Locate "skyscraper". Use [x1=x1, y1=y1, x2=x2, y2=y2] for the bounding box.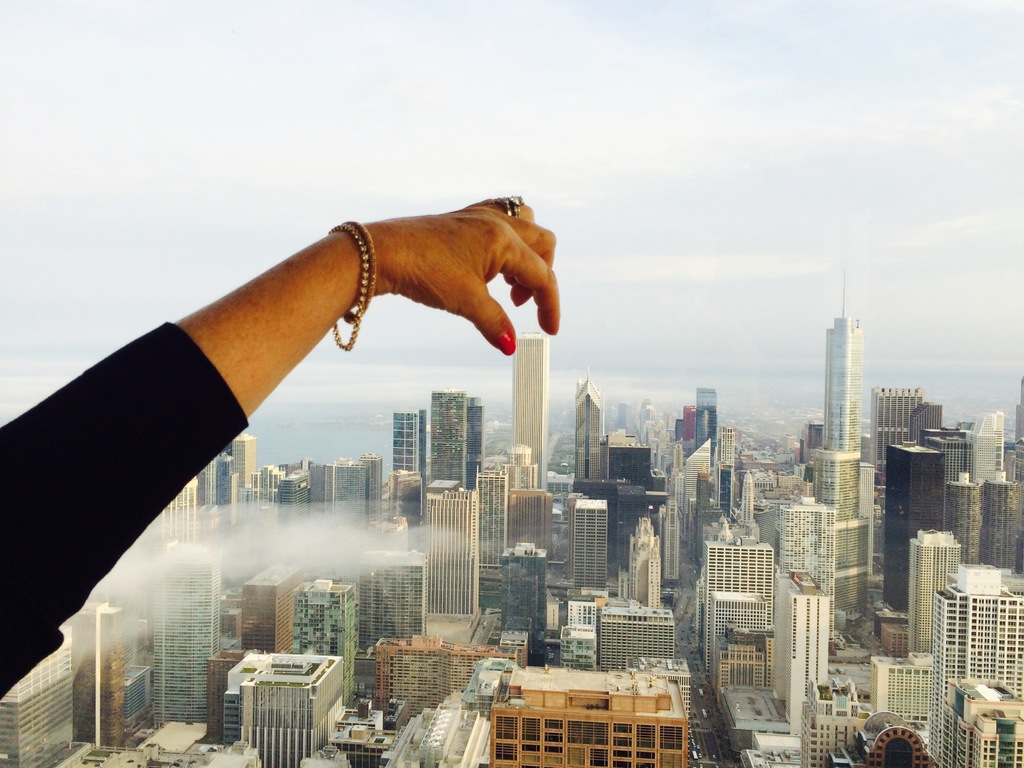
[x1=618, y1=511, x2=674, y2=613].
